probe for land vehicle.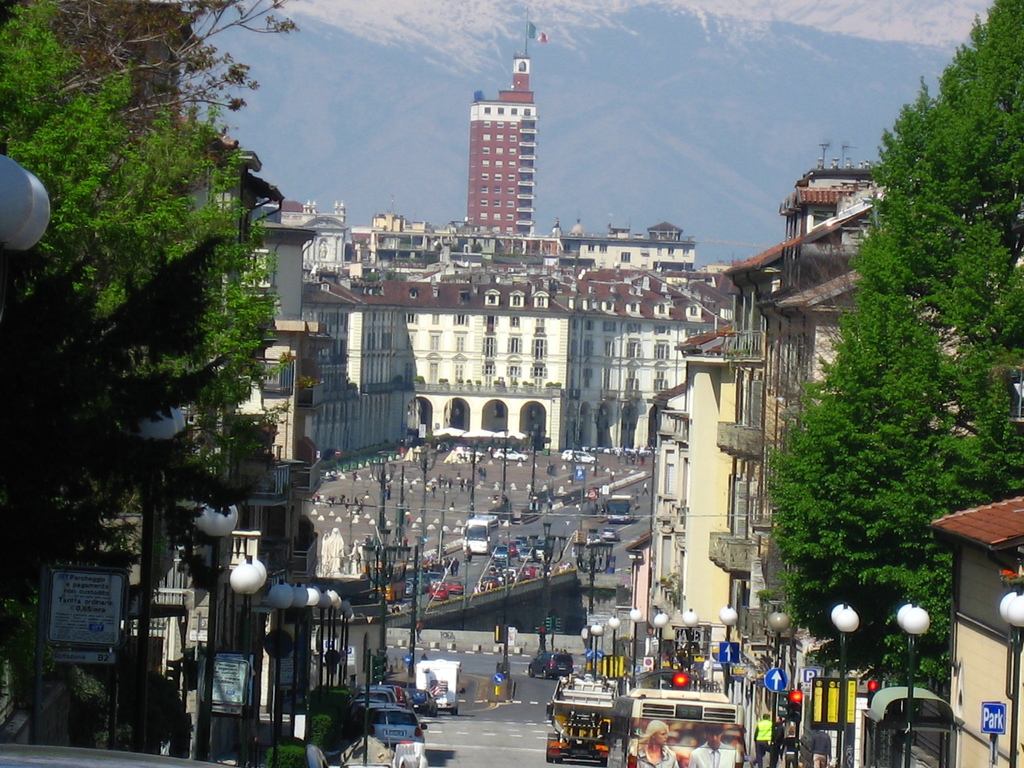
Probe result: [525,649,576,682].
